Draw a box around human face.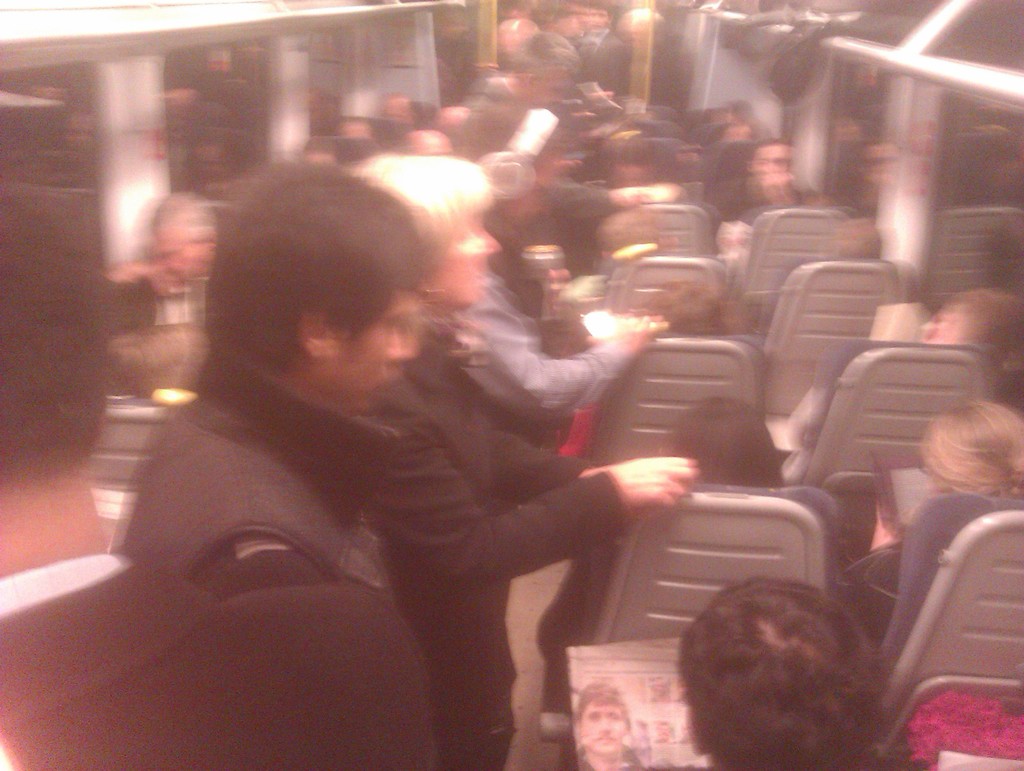
BBox(582, 705, 628, 757).
